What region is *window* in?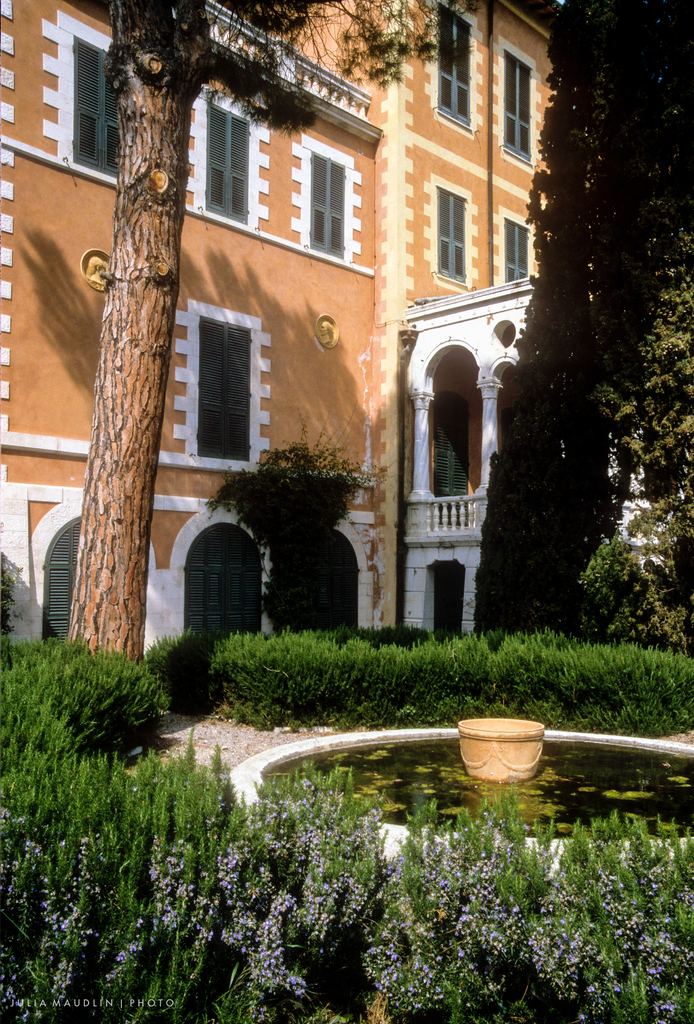
BBox(193, 321, 258, 465).
